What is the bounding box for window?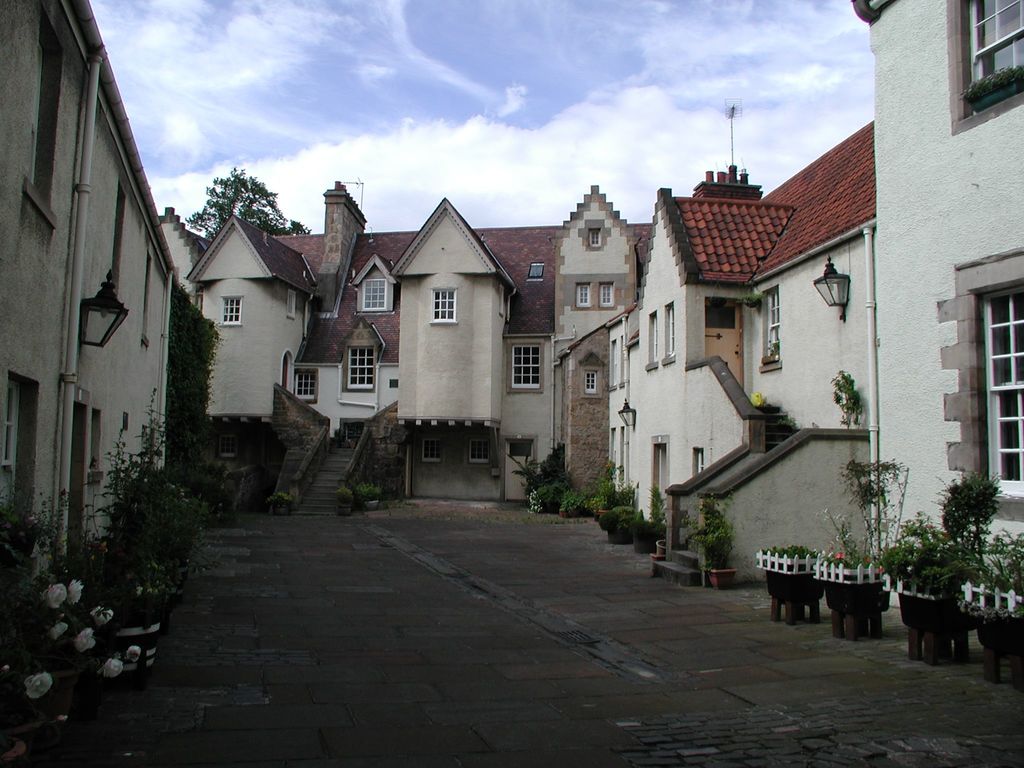
rect(932, 248, 1023, 519).
